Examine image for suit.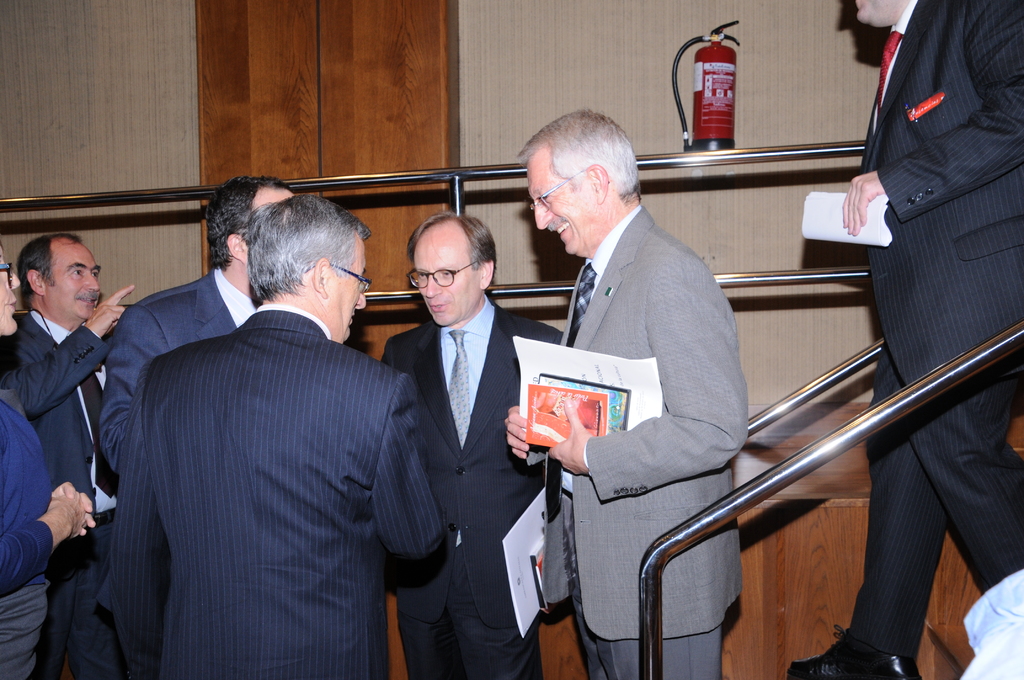
Examination result: [1, 313, 105, 679].
